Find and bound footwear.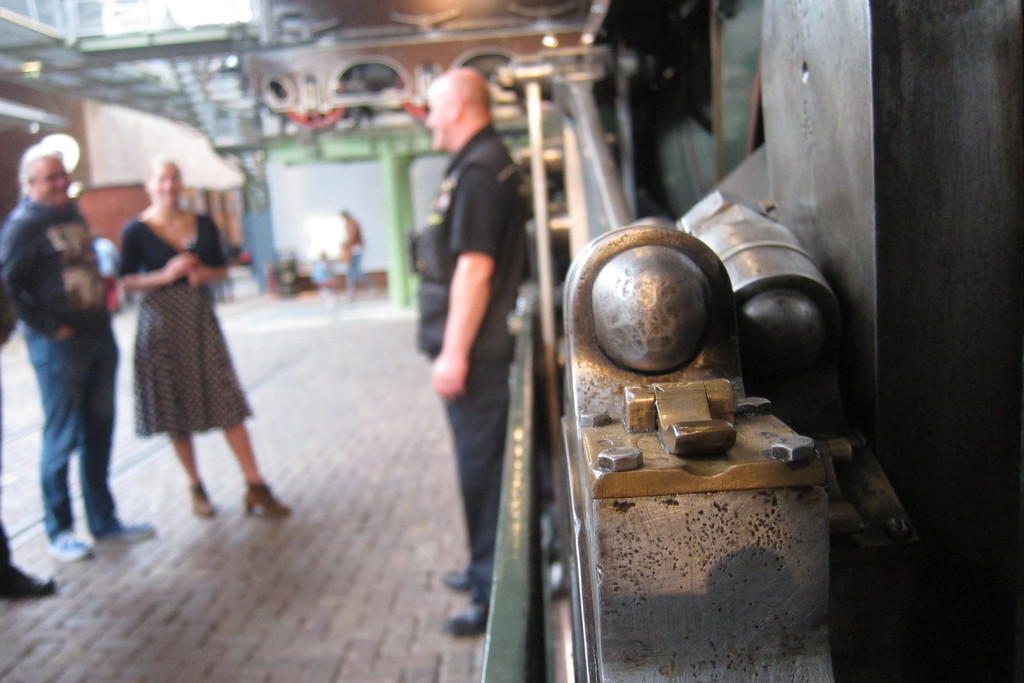
Bound: (47,530,89,564).
